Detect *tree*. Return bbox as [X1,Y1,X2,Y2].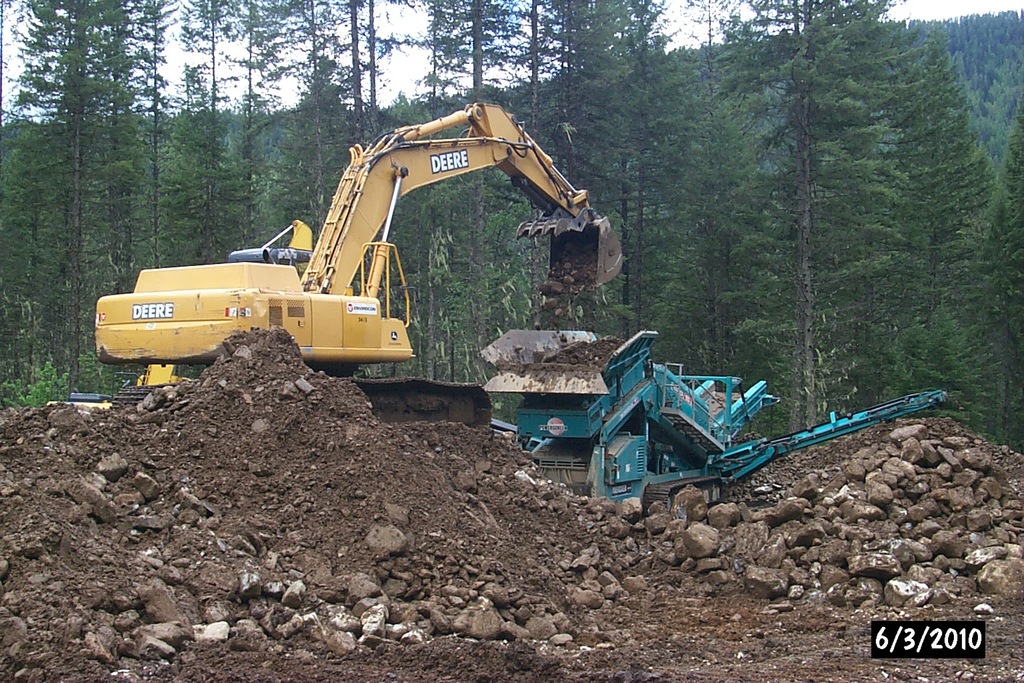
[475,0,583,186].
